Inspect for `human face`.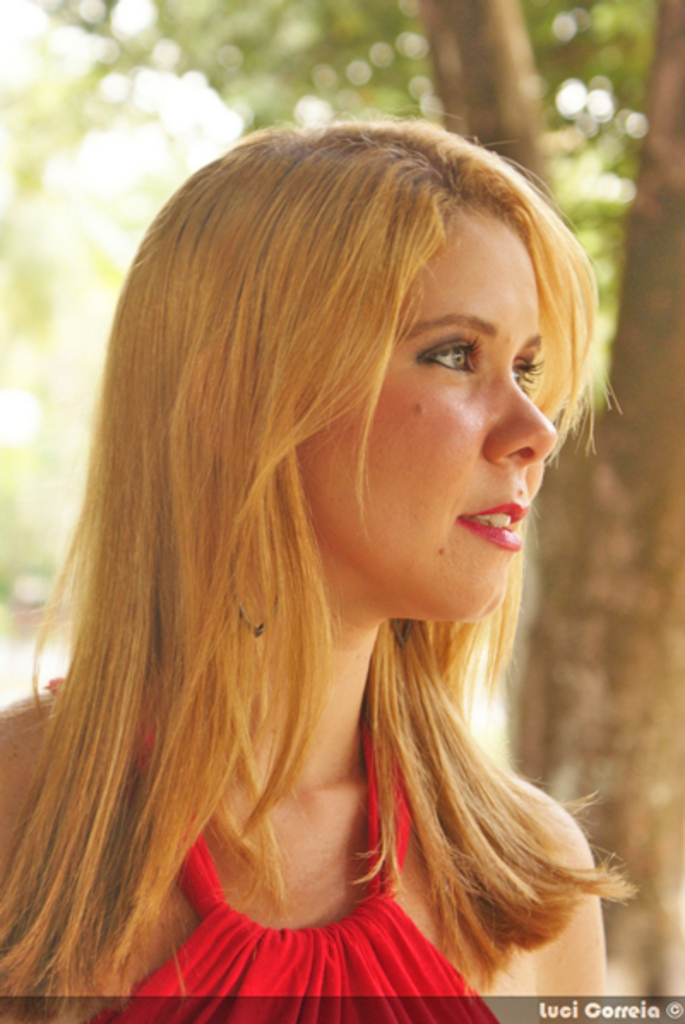
Inspection: region(327, 245, 558, 622).
